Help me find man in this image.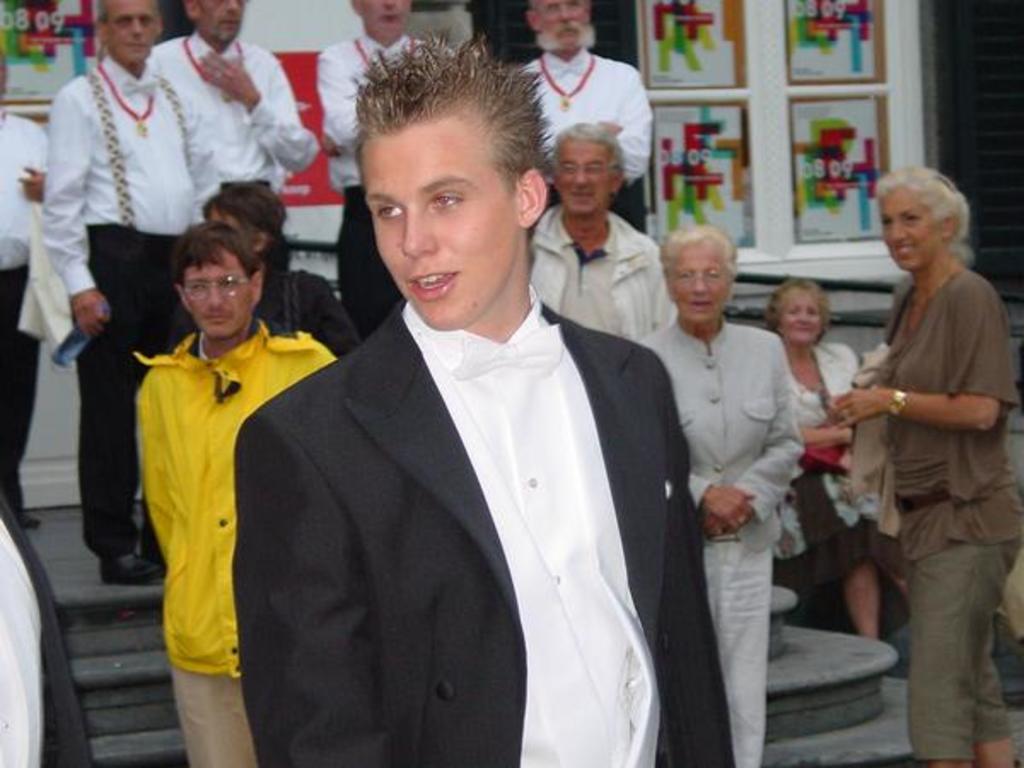
Found it: [212, 73, 700, 751].
